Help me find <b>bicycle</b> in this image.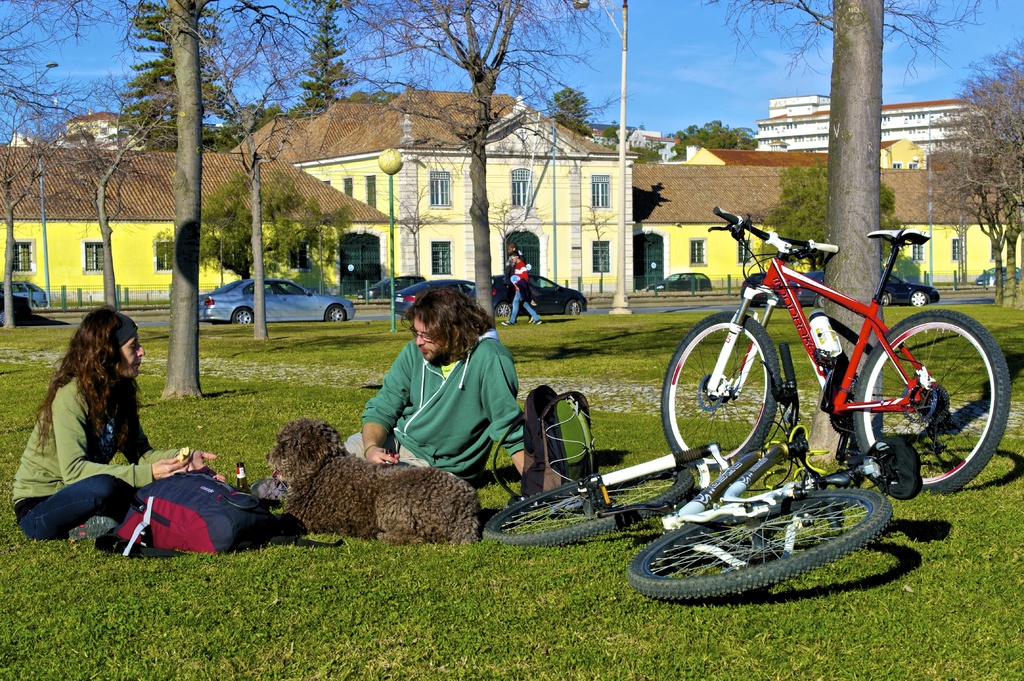
Found it: crop(483, 343, 895, 604).
